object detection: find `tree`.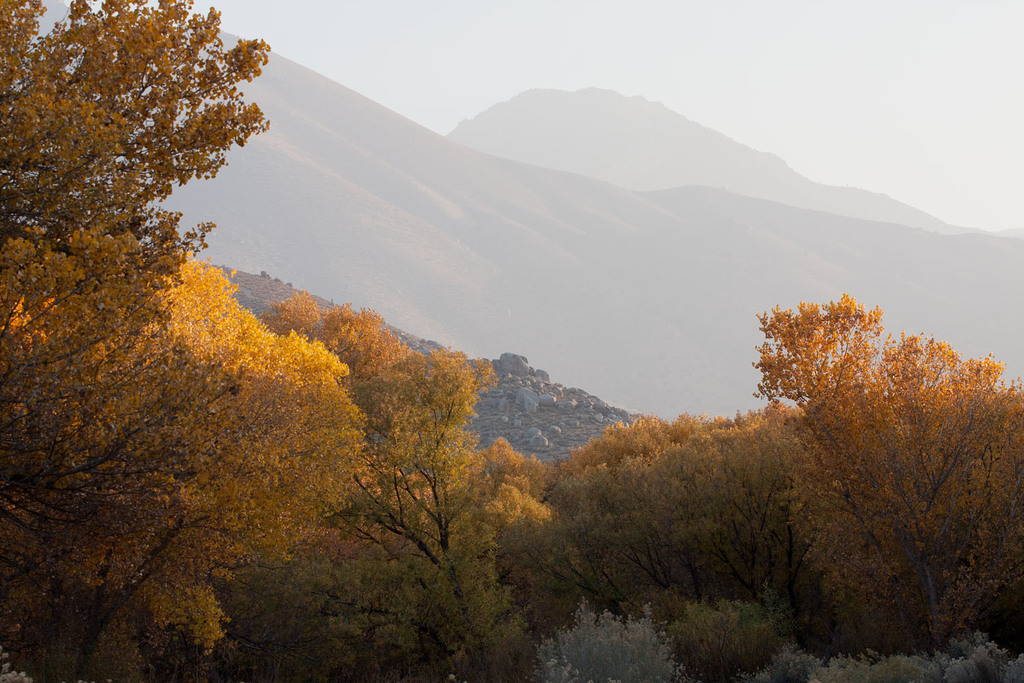
<region>939, 378, 1023, 682</region>.
